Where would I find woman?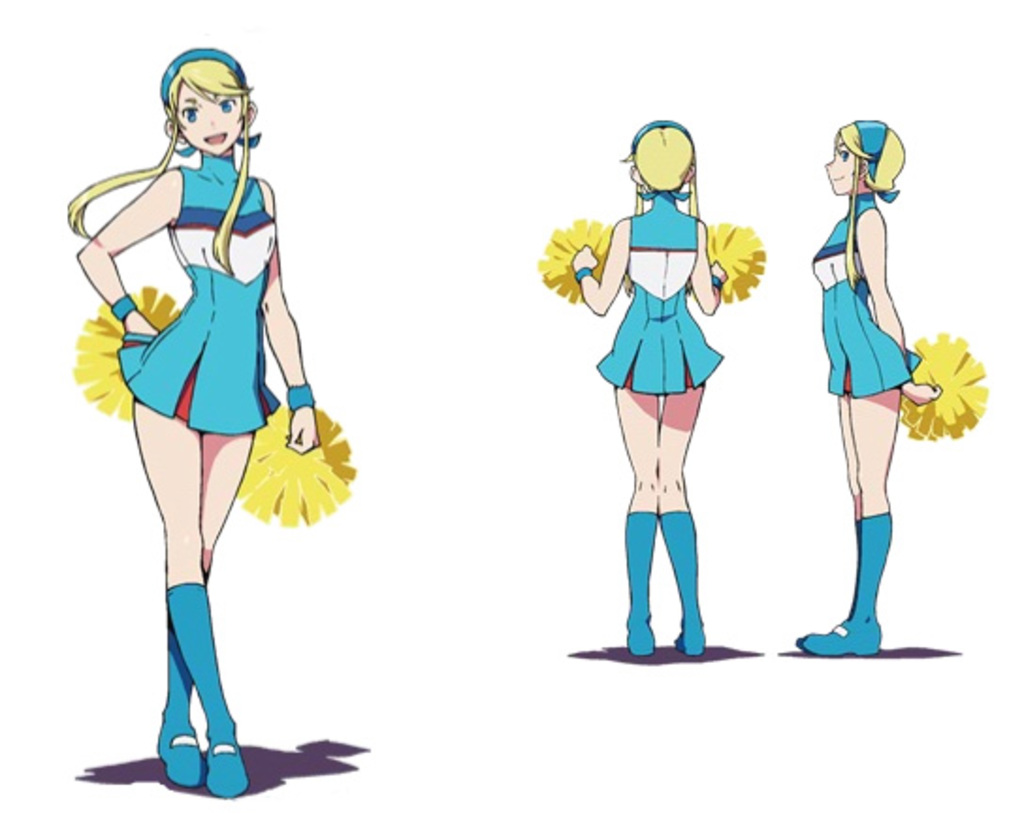
At bbox=(785, 102, 952, 636).
